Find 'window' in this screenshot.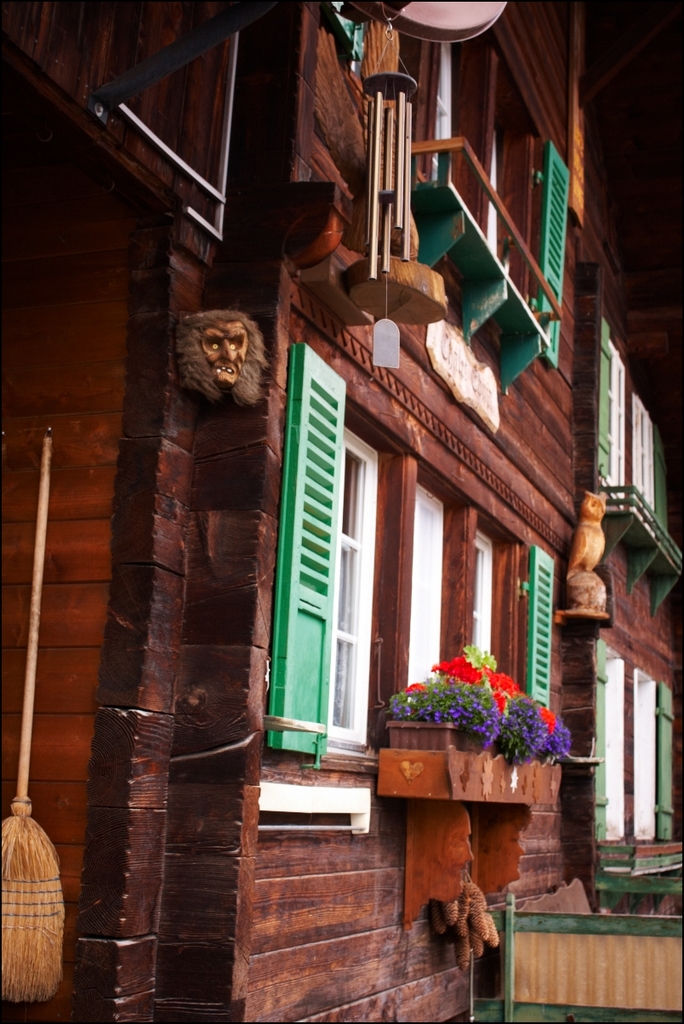
The bounding box for 'window' is (left=605, top=348, right=658, bottom=521).
